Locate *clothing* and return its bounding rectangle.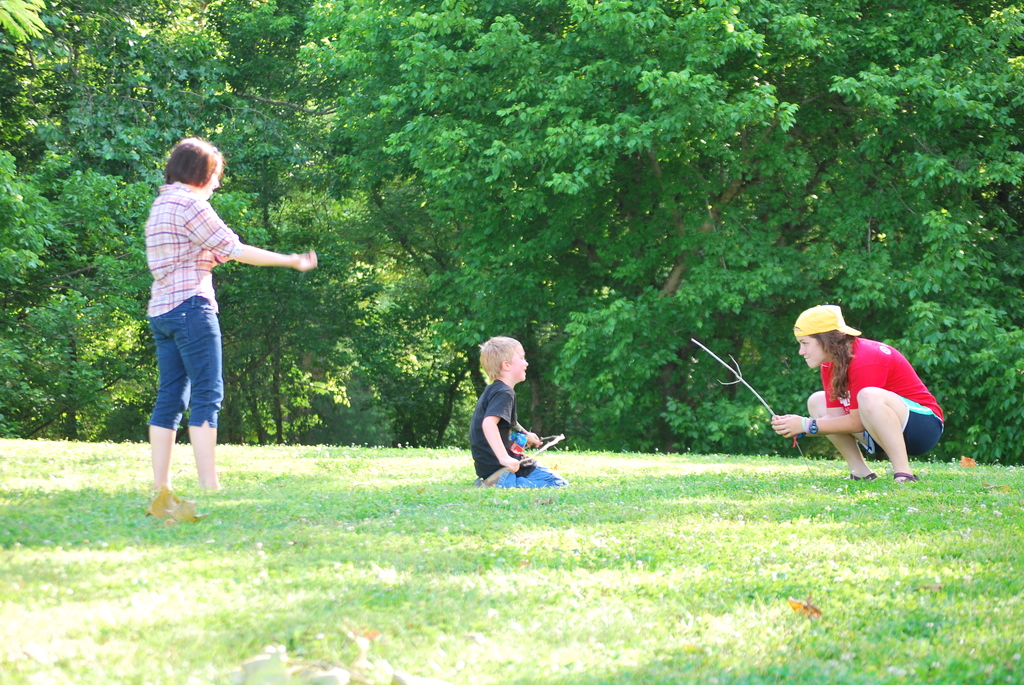
BBox(824, 335, 938, 463).
